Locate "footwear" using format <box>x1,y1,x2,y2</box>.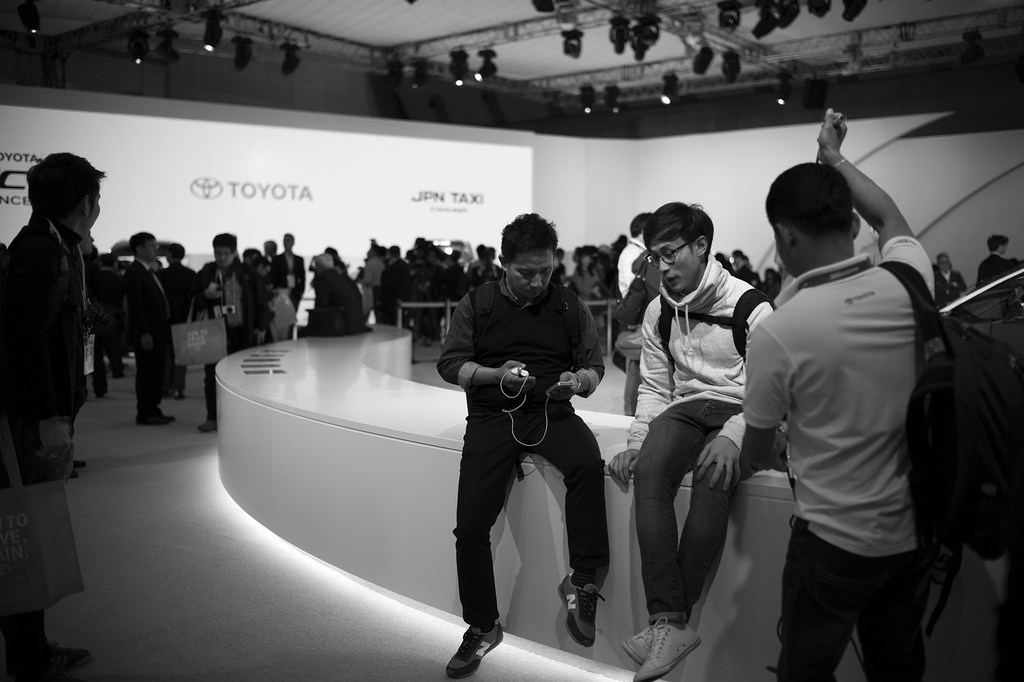
<box>622,624,655,665</box>.
